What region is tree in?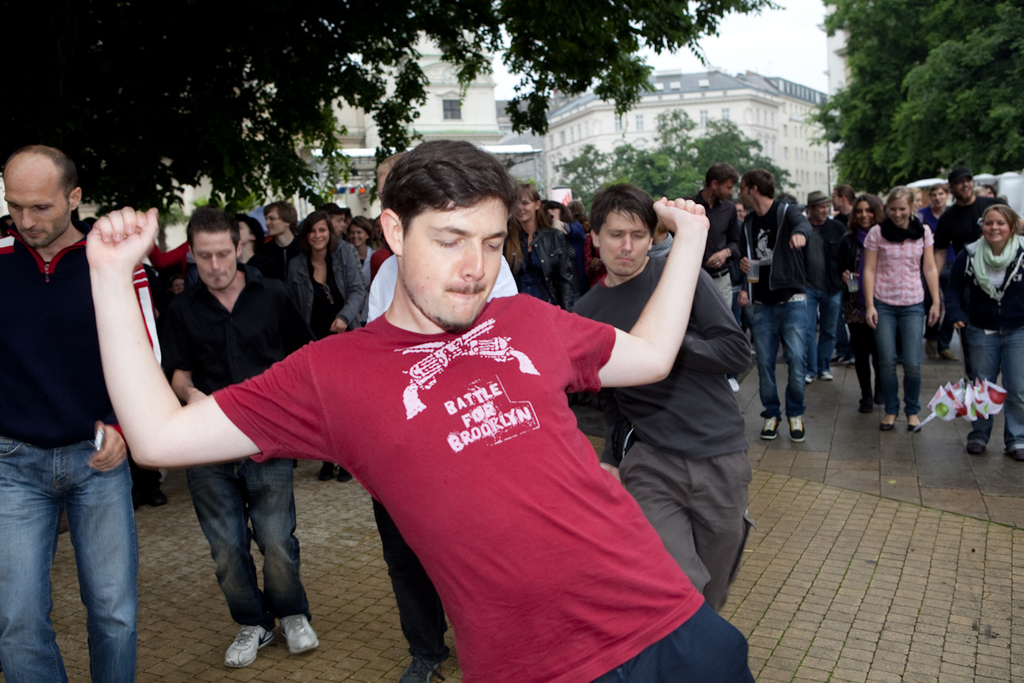
bbox=(544, 96, 796, 215).
